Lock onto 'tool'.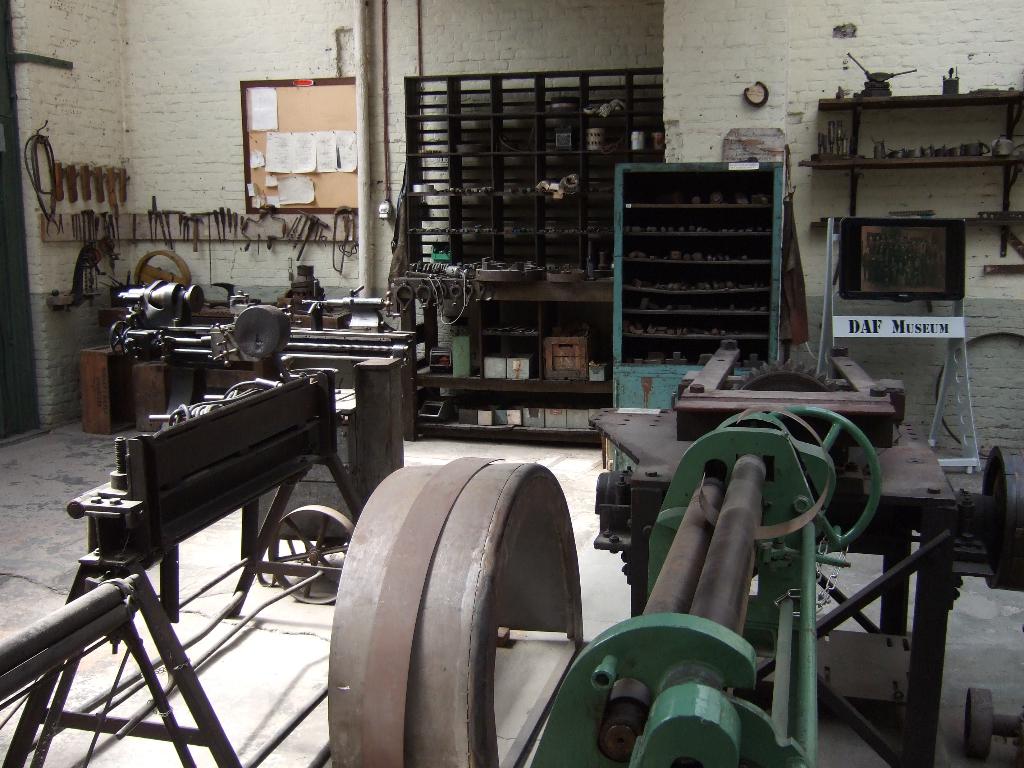
Locked: (296,214,328,261).
